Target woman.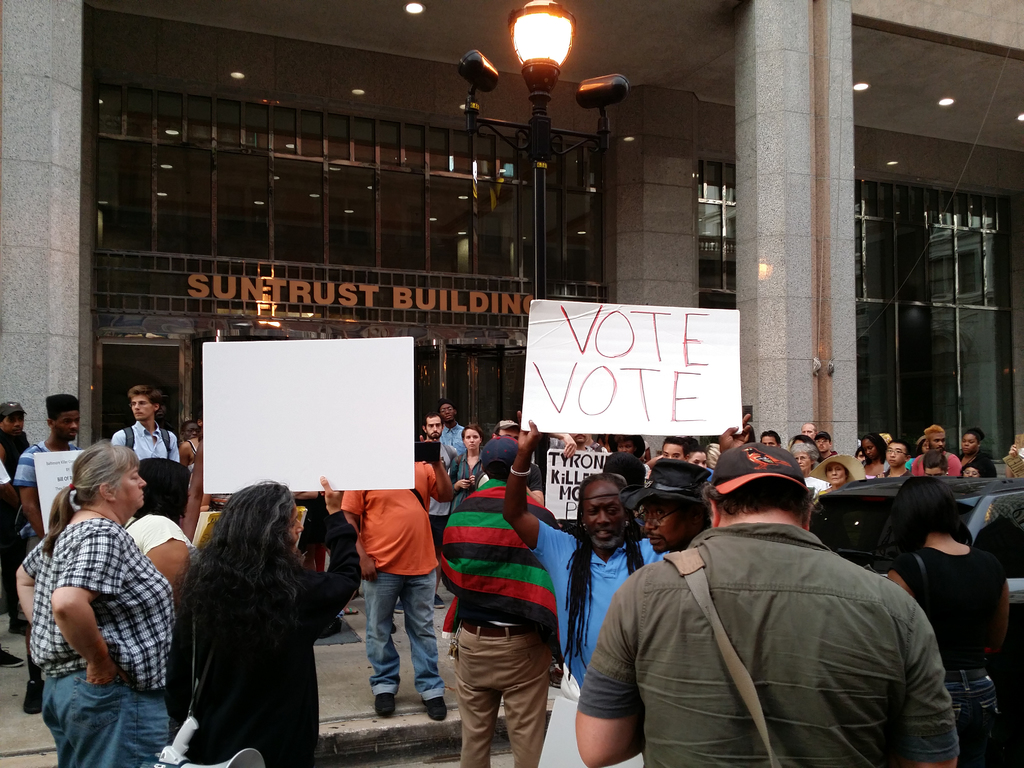
Target region: rect(783, 442, 825, 495).
